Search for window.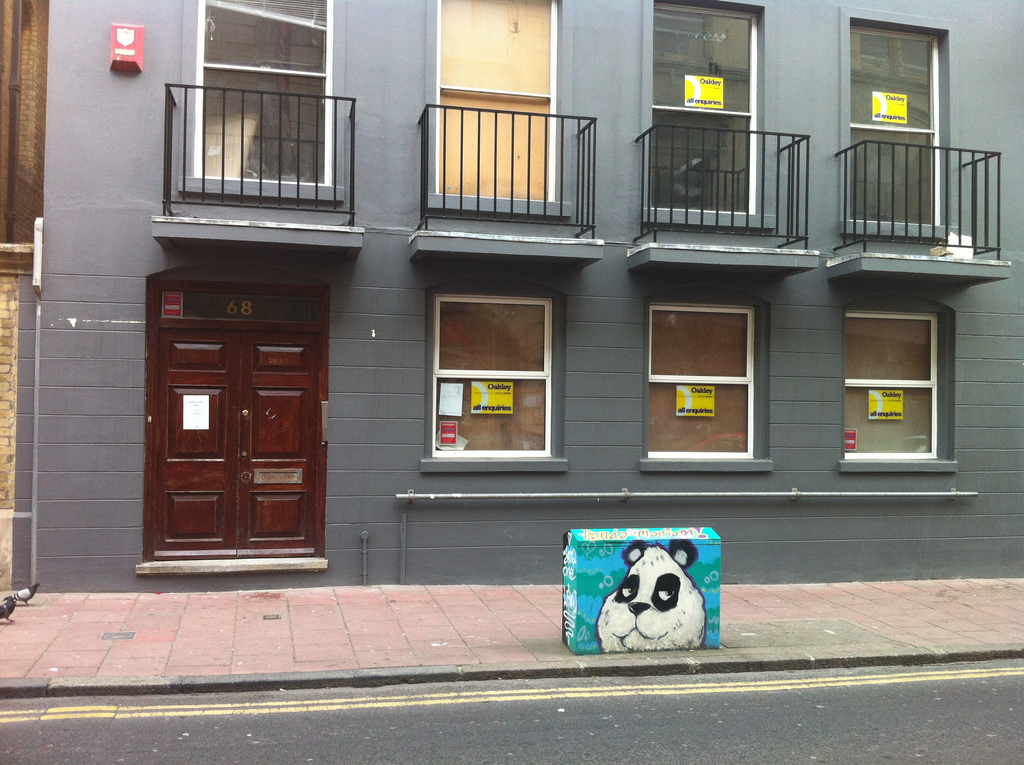
Found at bbox=(188, 0, 348, 208).
